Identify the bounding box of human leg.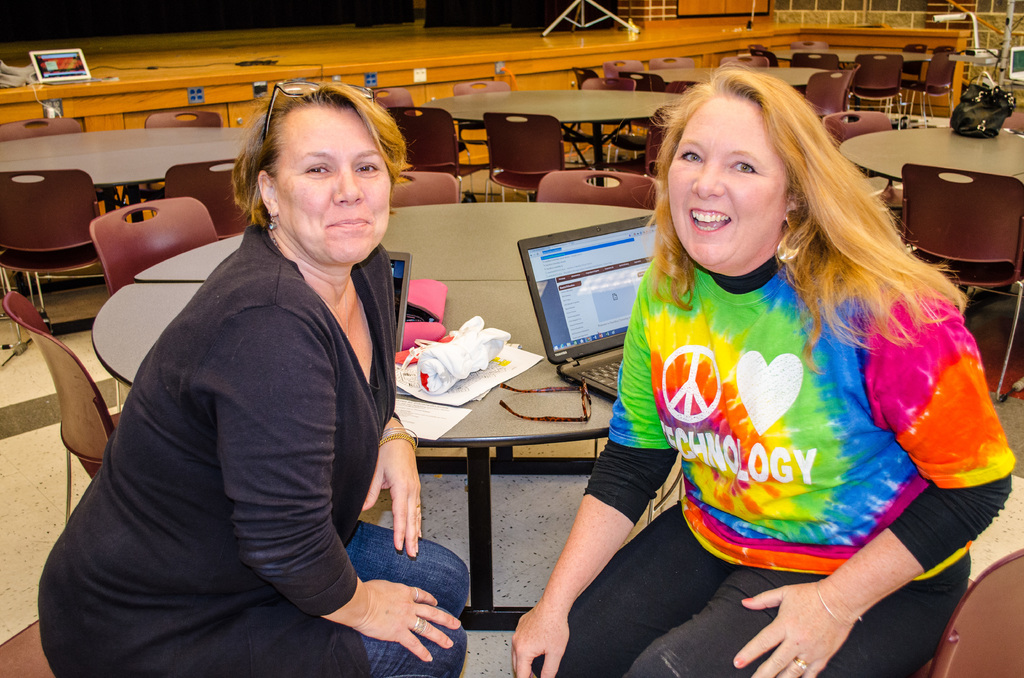
bbox(529, 506, 730, 677).
